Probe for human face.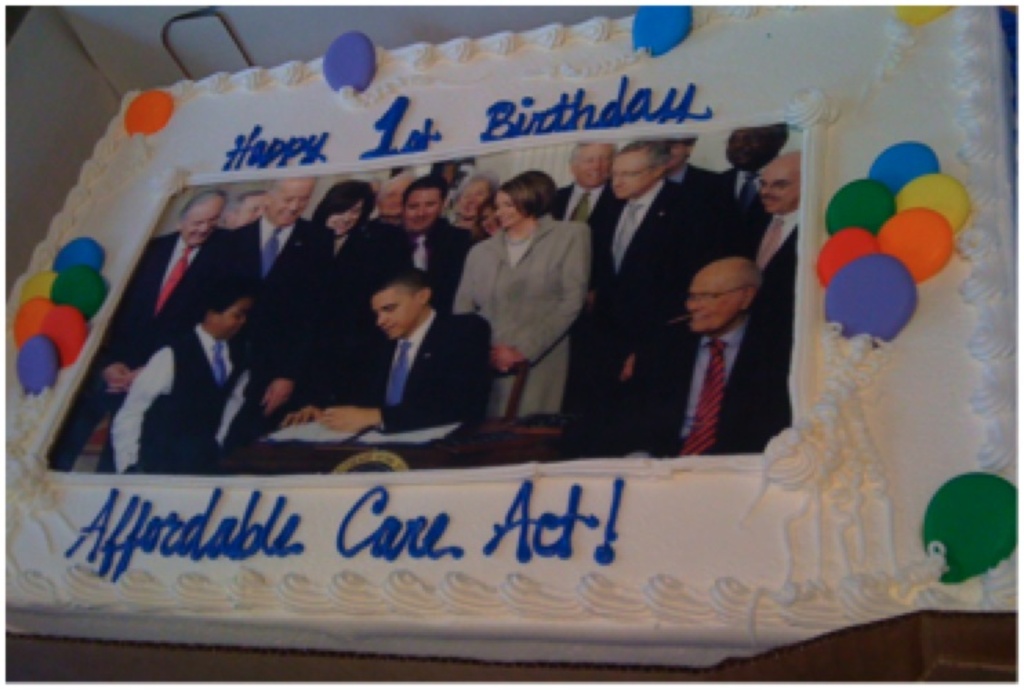
Probe result: rect(604, 145, 653, 199).
